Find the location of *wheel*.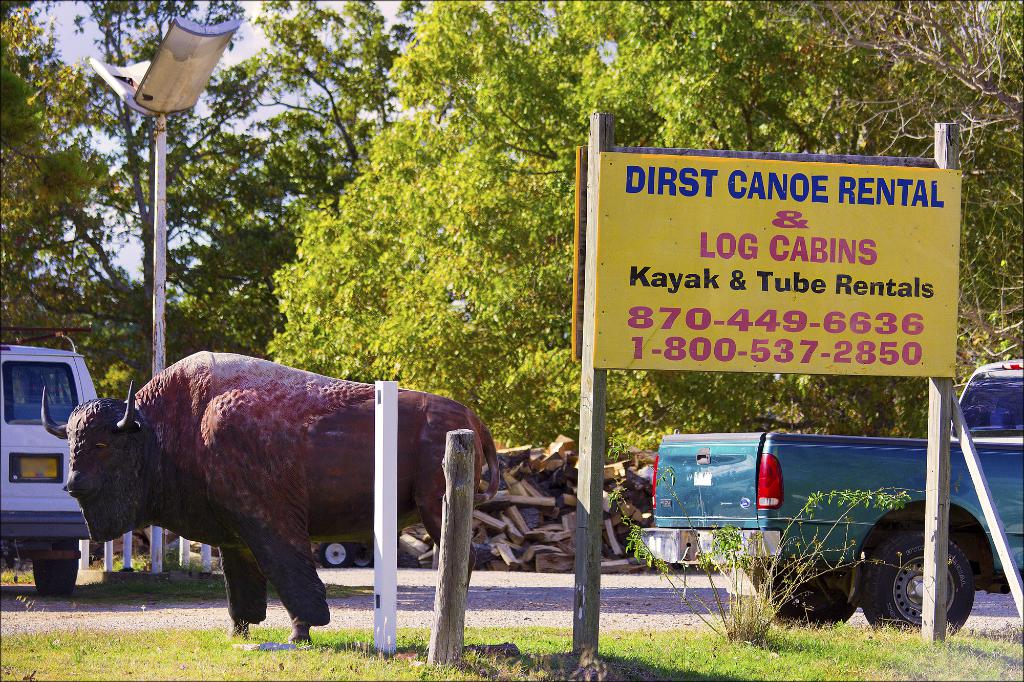
Location: x1=749, y1=555, x2=867, y2=632.
